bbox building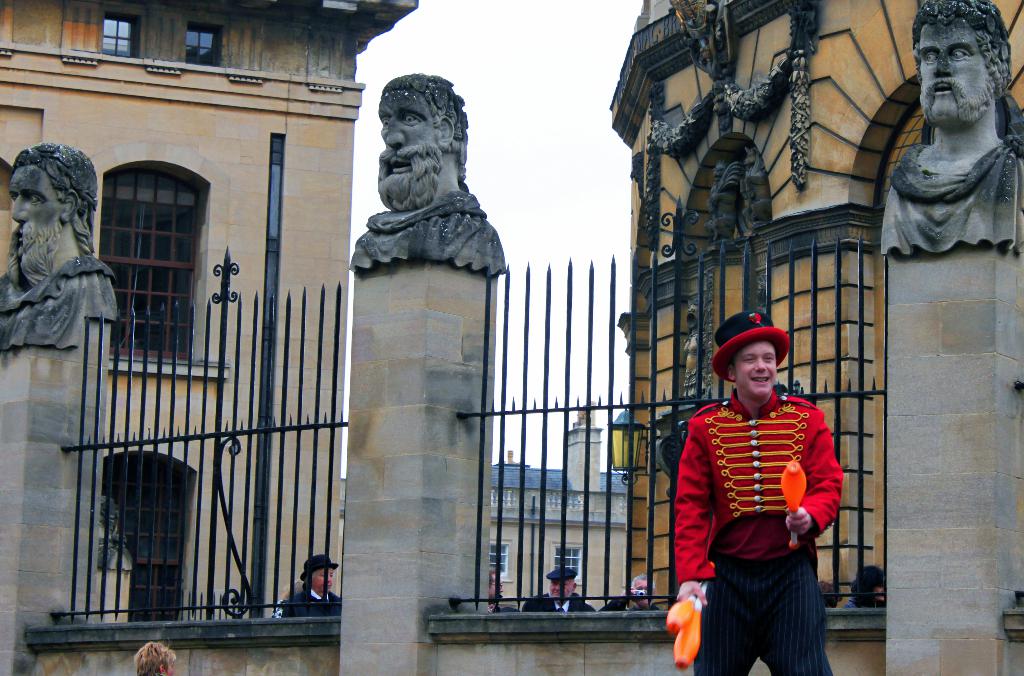
locate(337, 403, 631, 611)
